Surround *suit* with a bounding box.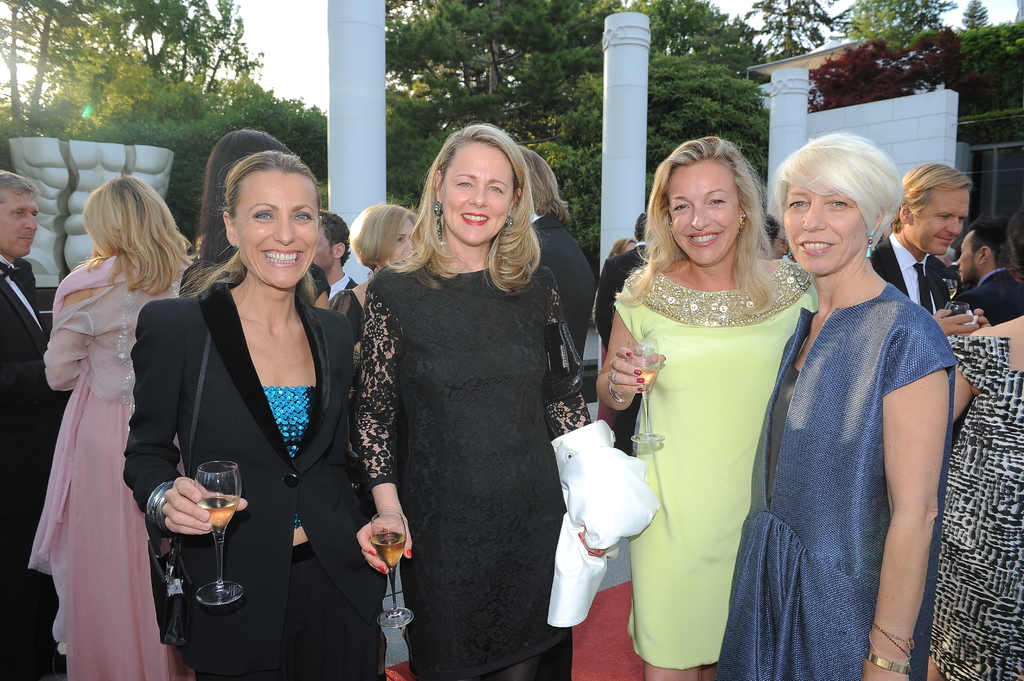
[left=599, top=244, right=650, bottom=456].
